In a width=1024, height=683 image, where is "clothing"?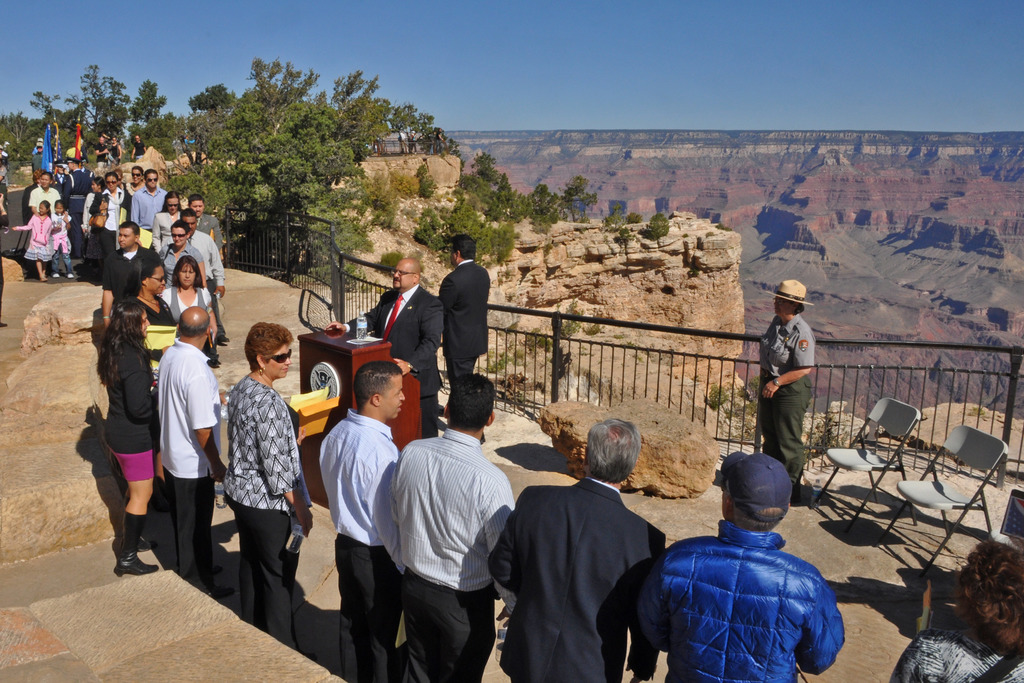
detection(151, 338, 227, 581).
